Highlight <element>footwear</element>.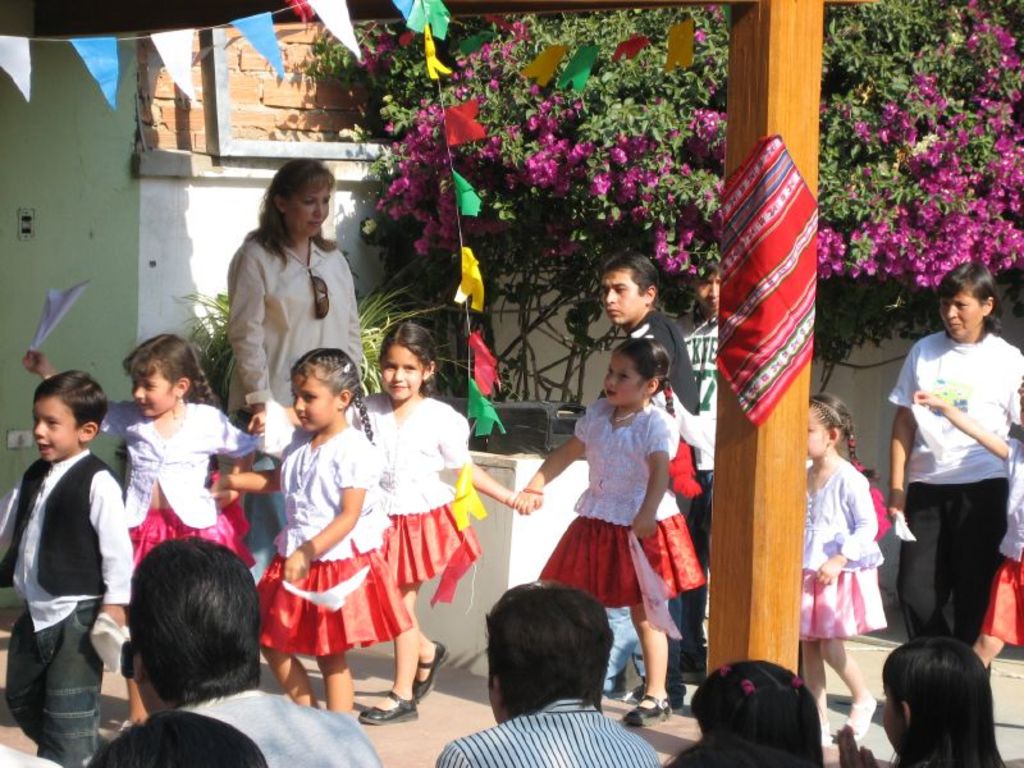
Highlighted region: 403/643/447/707.
